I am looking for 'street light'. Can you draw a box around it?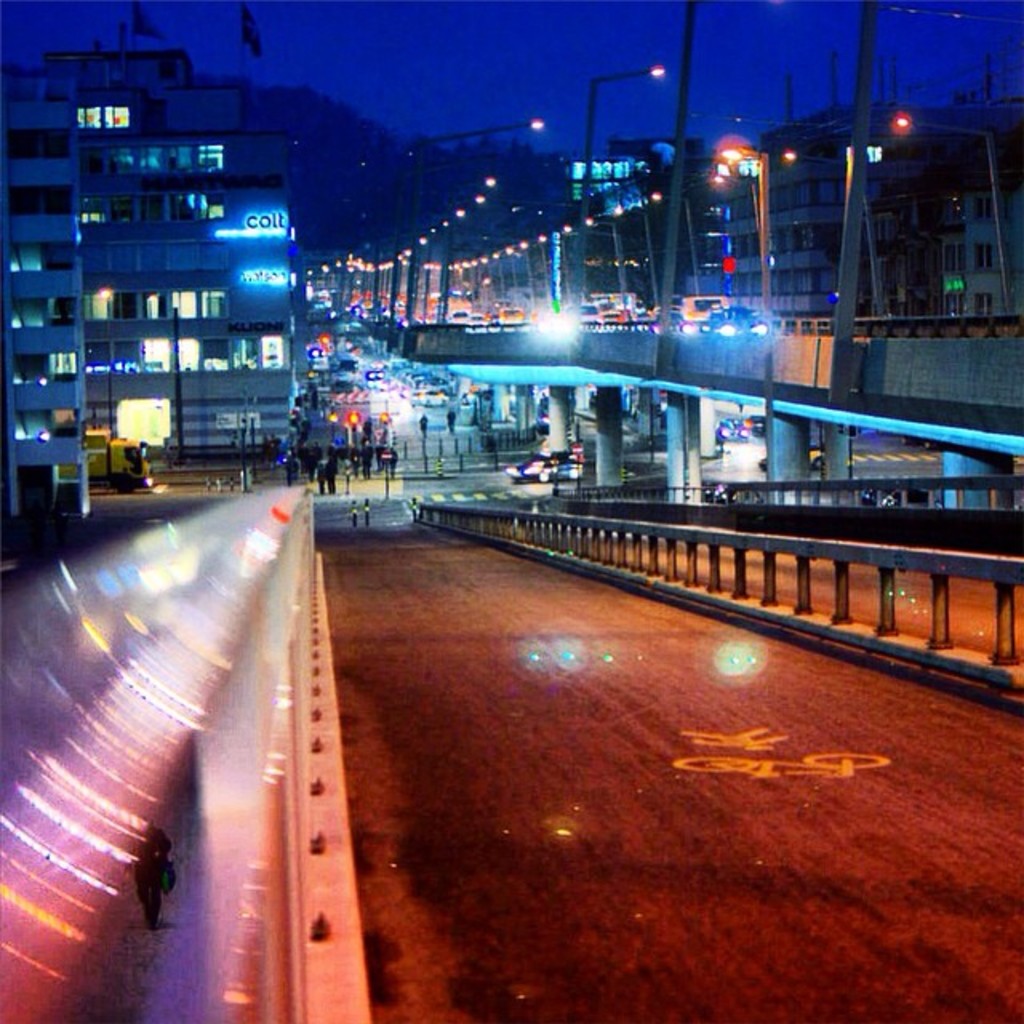
Sure, the bounding box is [x1=654, y1=189, x2=701, y2=302].
